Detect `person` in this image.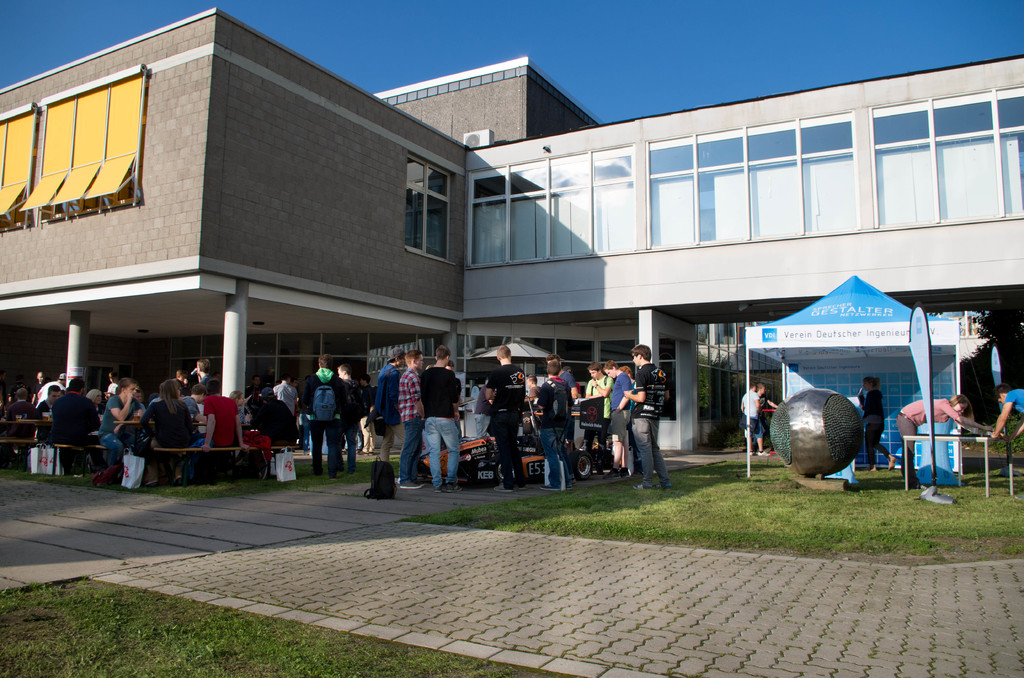
Detection: {"x1": 98, "y1": 380, "x2": 140, "y2": 484}.
